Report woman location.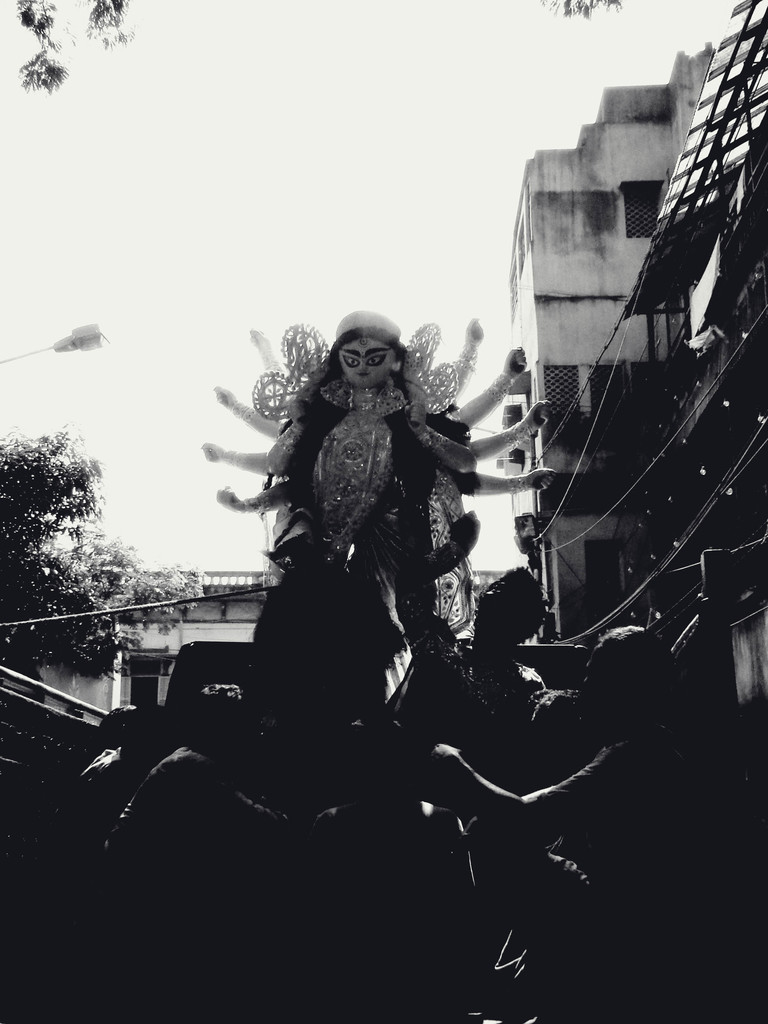
Report: region(203, 244, 501, 868).
